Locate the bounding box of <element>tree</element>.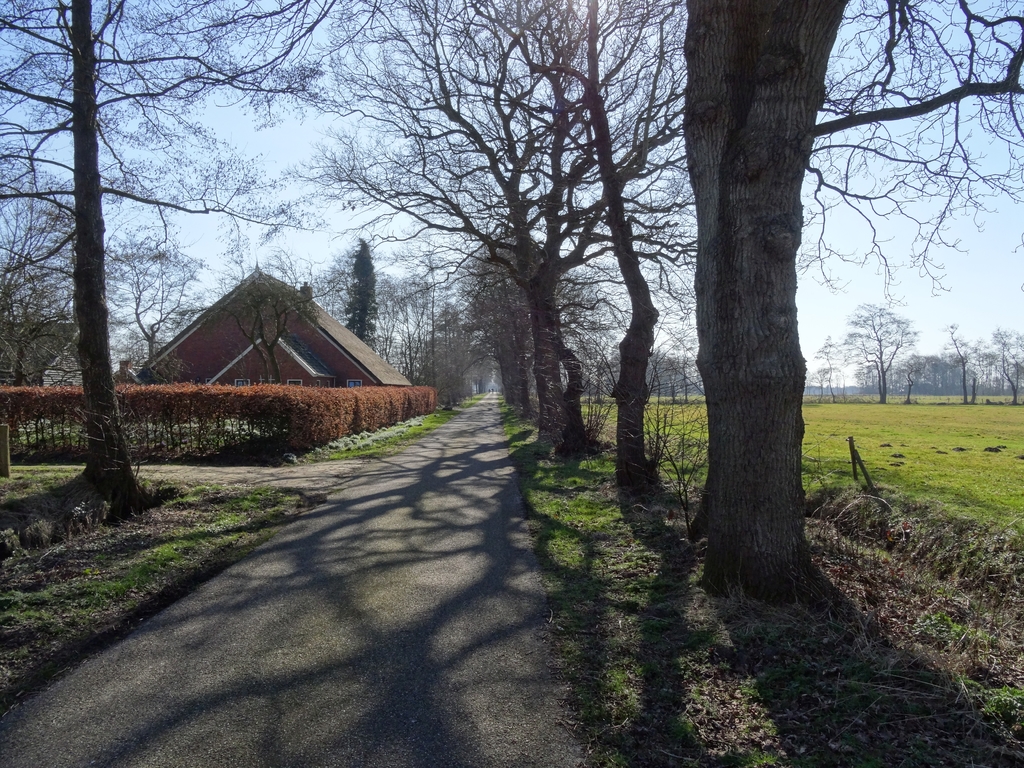
Bounding box: (x1=0, y1=0, x2=322, y2=516).
